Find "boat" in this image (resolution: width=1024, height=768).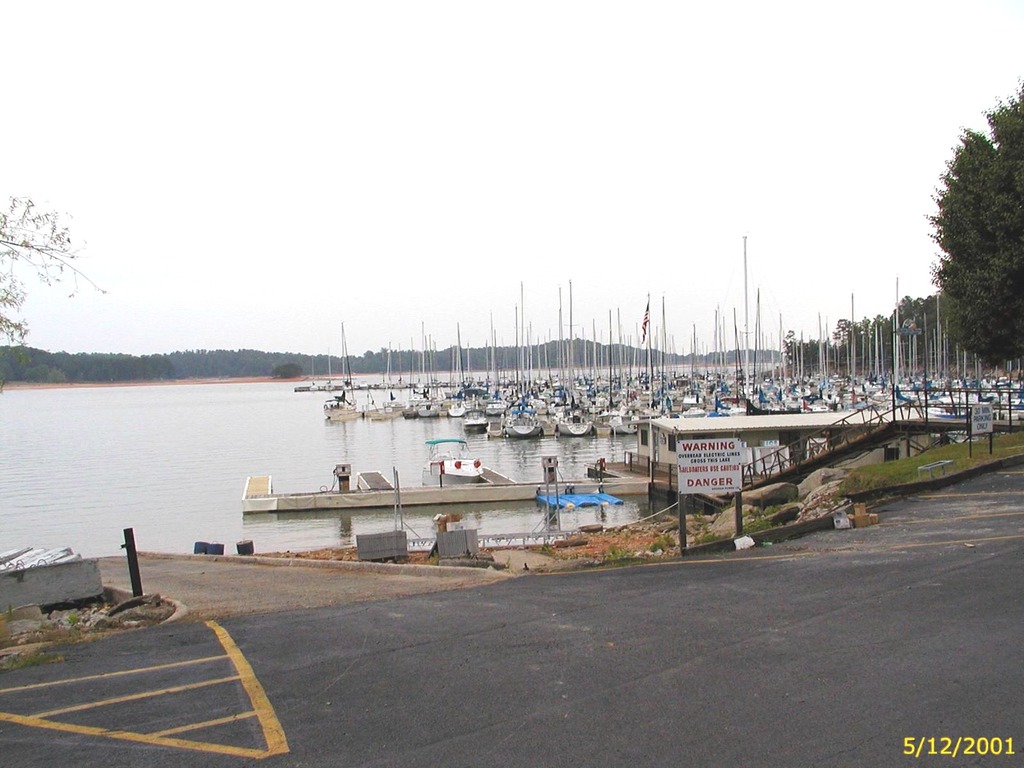
select_region(321, 321, 365, 426).
